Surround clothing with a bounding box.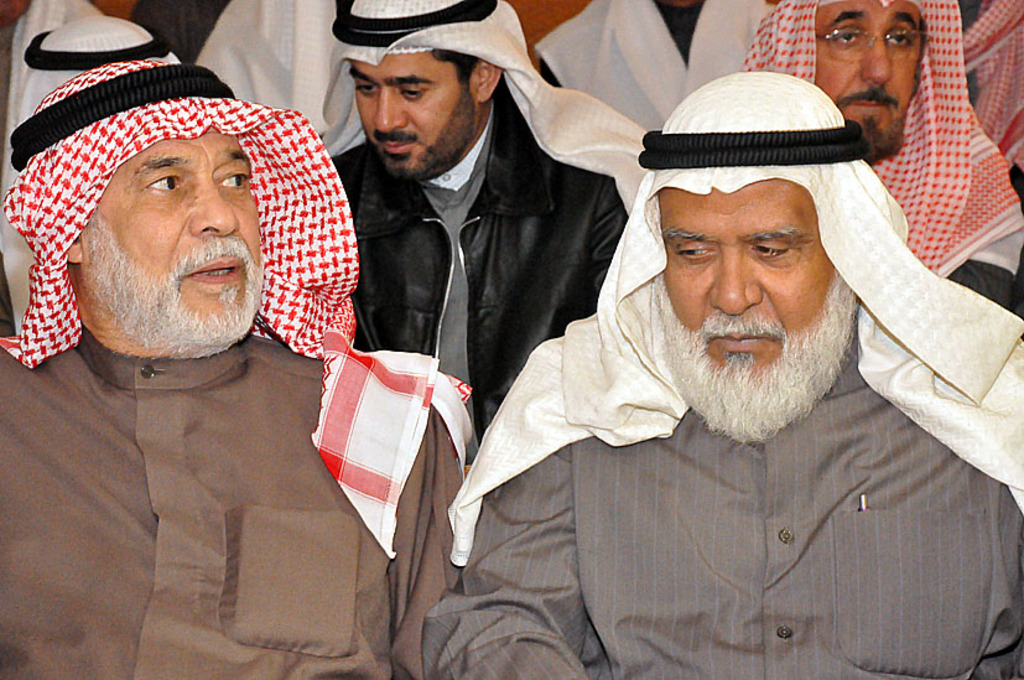
bbox(12, 222, 451, 655).
